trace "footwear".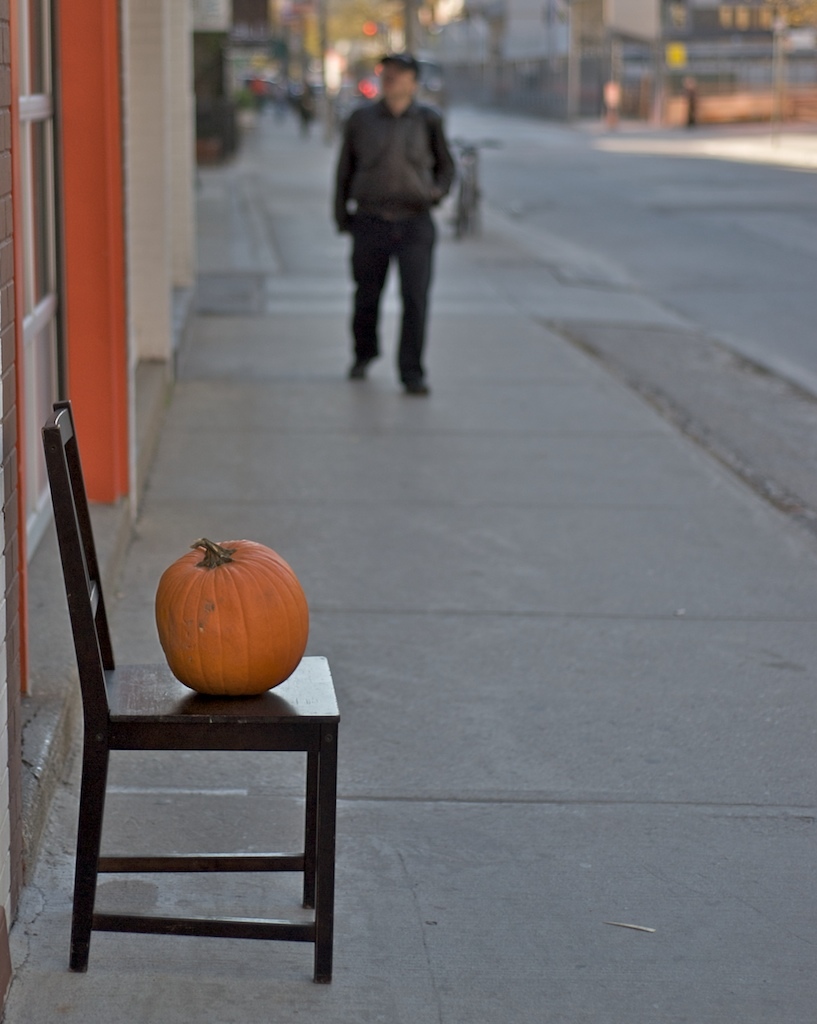
Traced to 401/367/423/399.
